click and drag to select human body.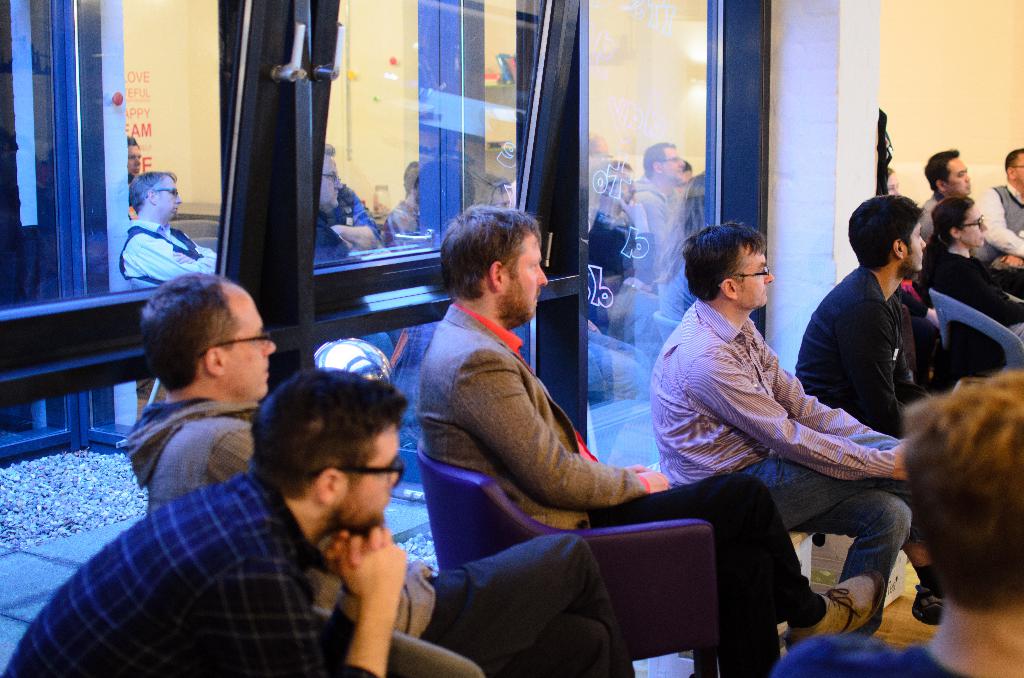
Selection: <region>796, 193, 961, 615</region>.
